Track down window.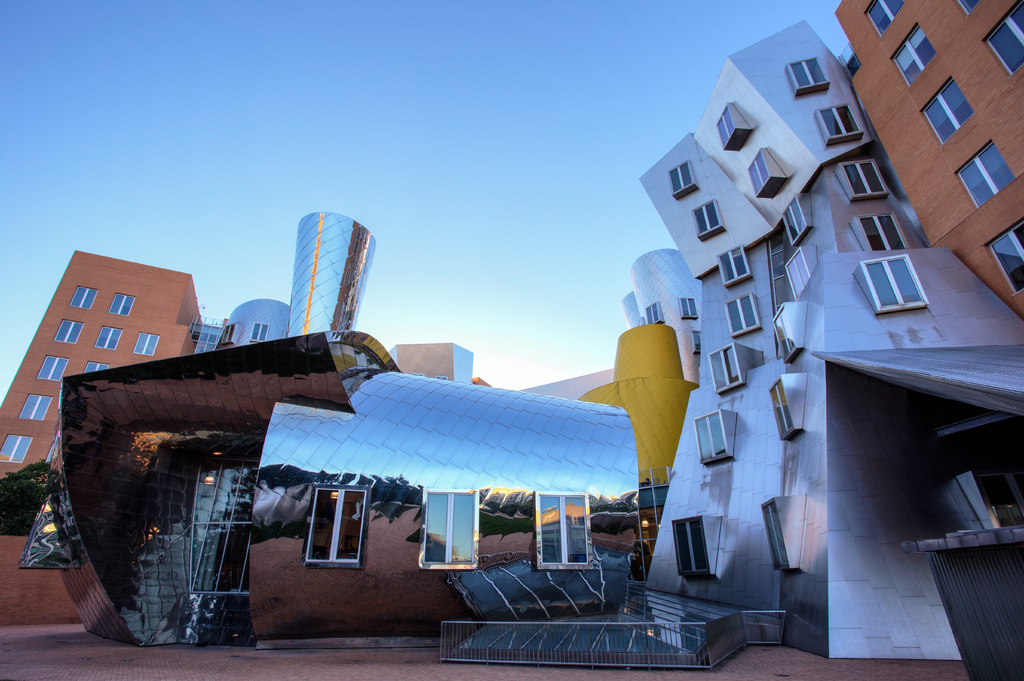
Tracked to select_region(669, 515, 713, 573).
